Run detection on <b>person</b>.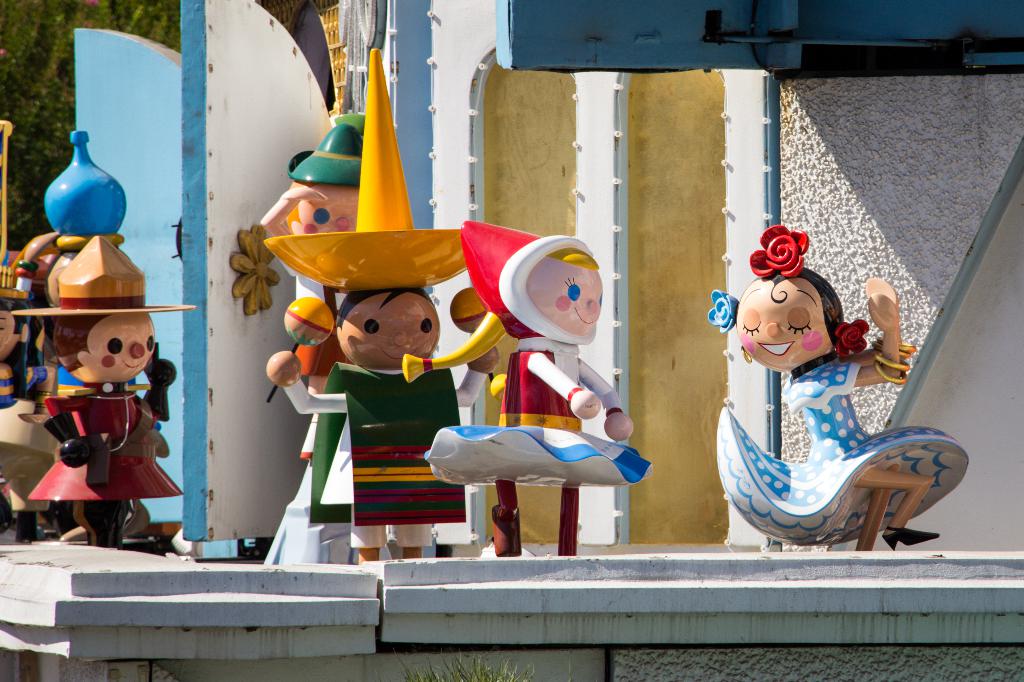
Result: [x1=712, y1=221, x2=973, y2=555].
